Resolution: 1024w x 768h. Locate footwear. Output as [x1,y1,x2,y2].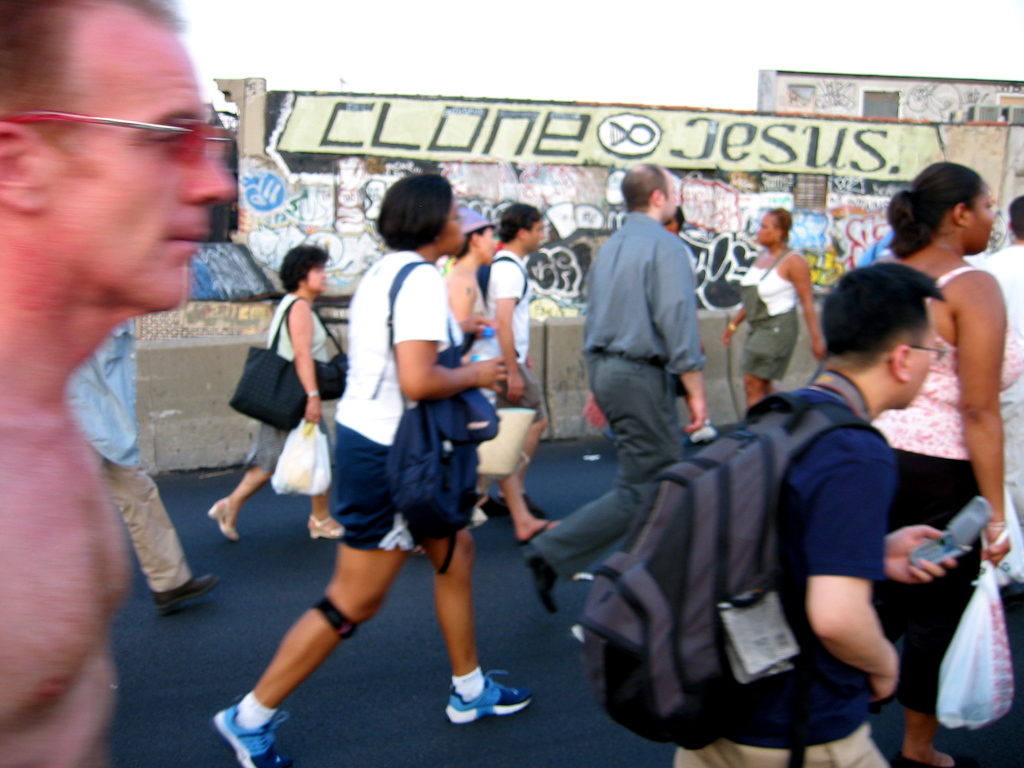
[522,549,559,621].
